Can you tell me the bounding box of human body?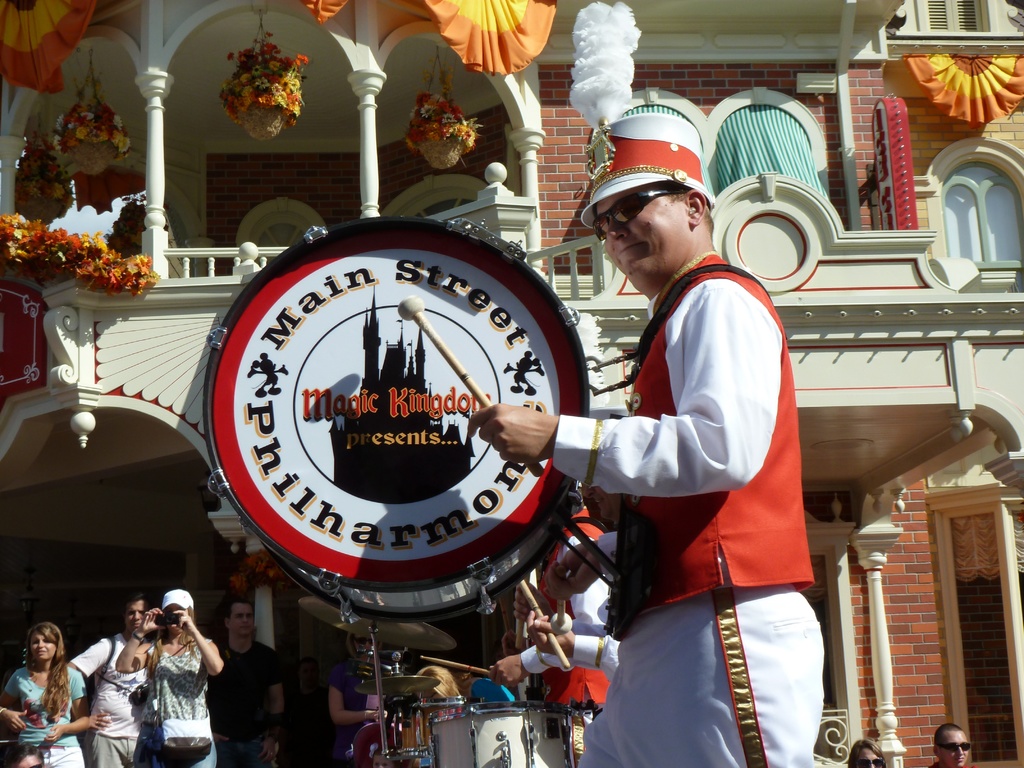
Rect(0, 614, 83, 767).
